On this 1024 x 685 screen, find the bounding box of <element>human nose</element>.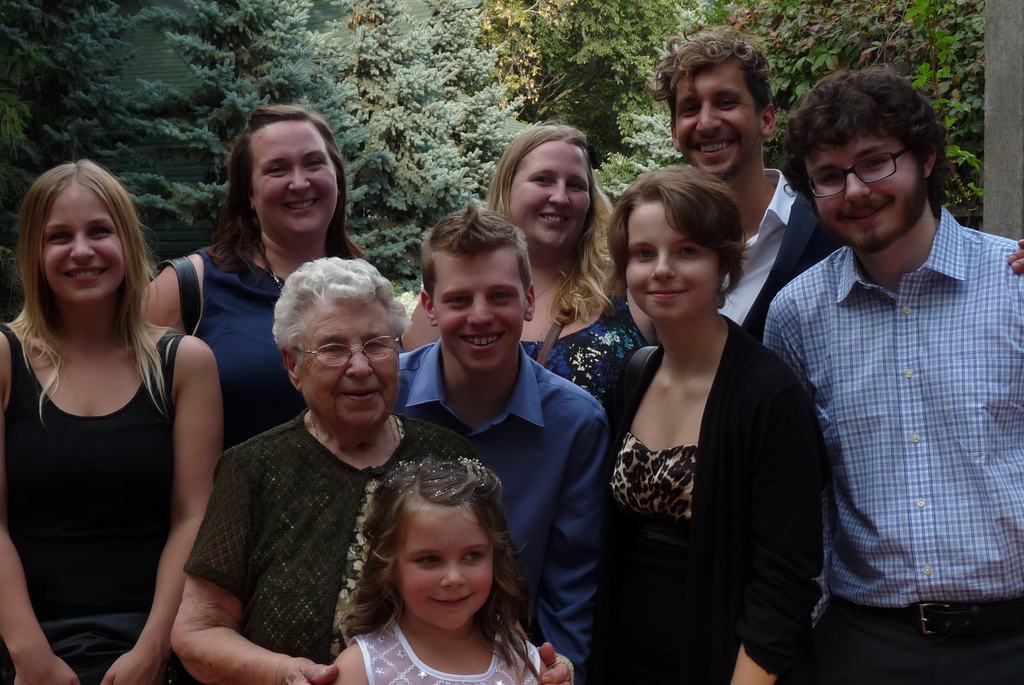
Bounding box: rect(440, 563, 467, 592).
